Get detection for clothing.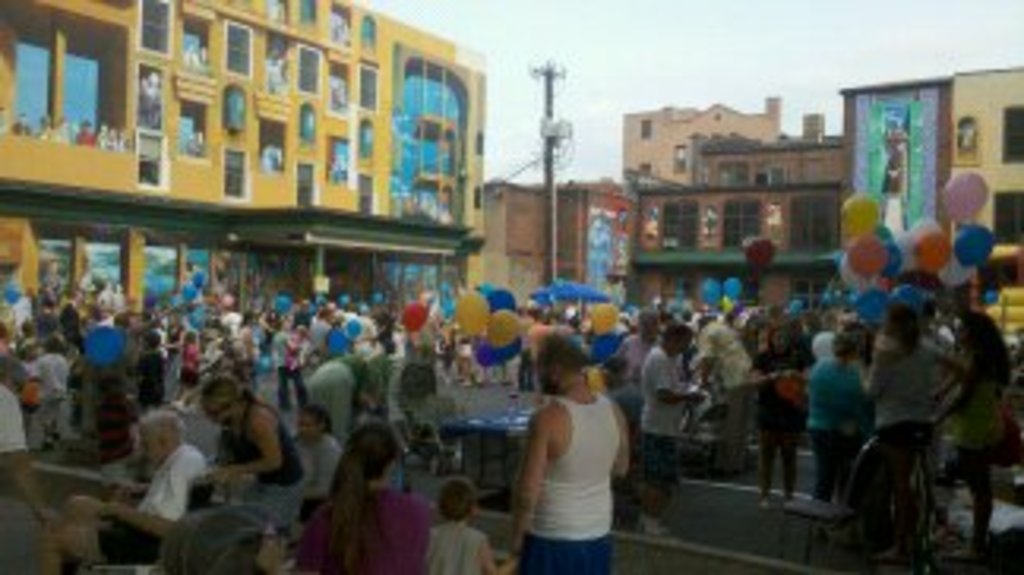
Detection: (left=869, top=348, right=932, bottom=534).
